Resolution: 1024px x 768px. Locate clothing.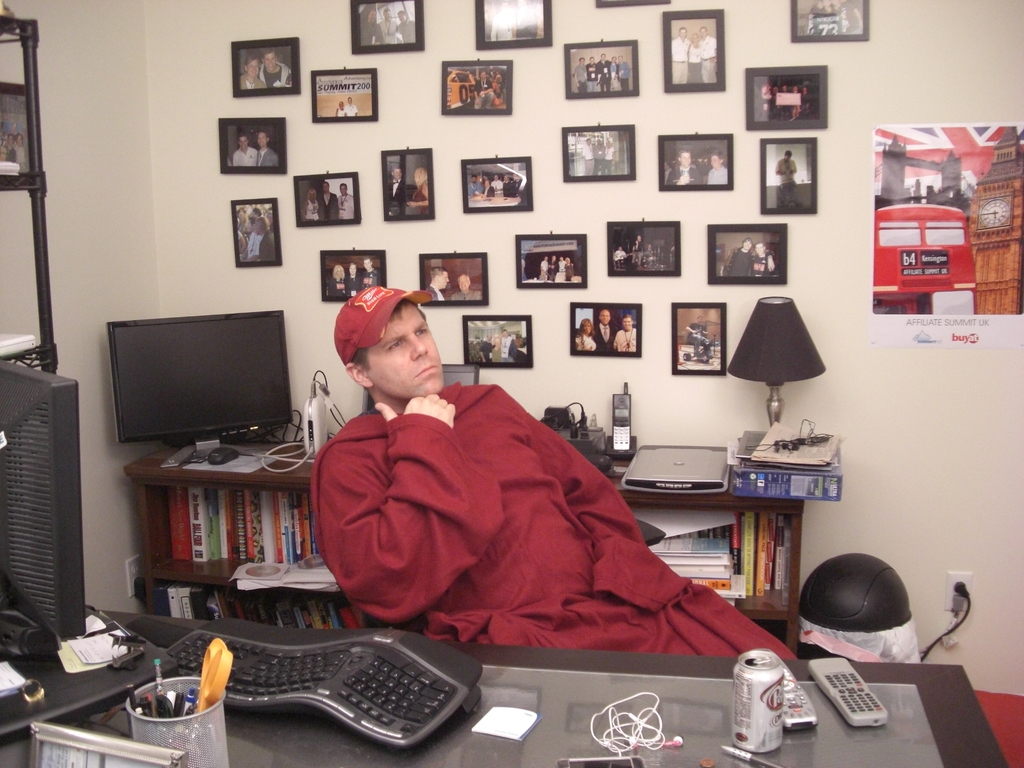
BBox(721, 241, 749, 280).
